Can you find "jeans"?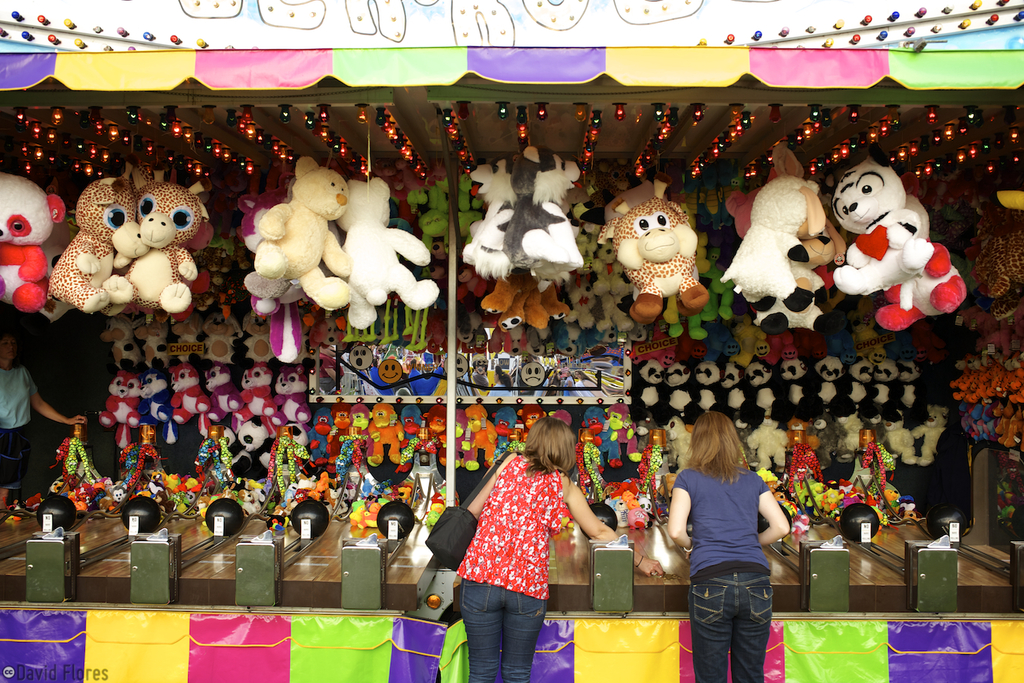
Yes, bounding box: left=460, top=576, right=542, bottom=675.
